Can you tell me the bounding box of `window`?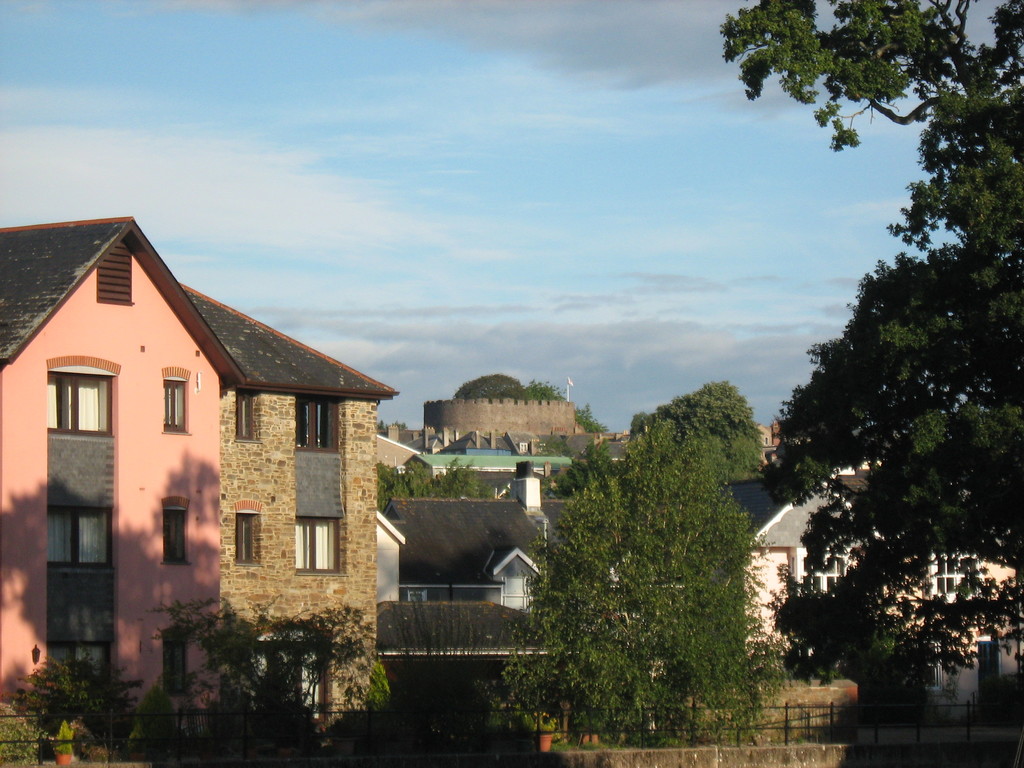
bbox=[44, 371, 111, 438].
